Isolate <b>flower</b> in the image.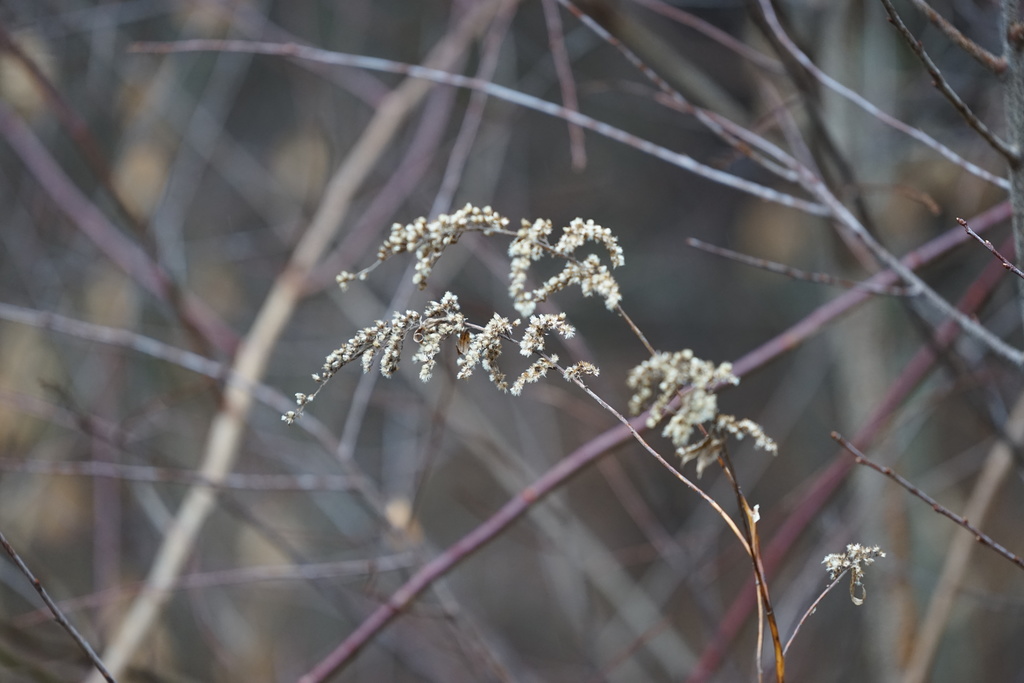
Isolated region: (284, 195, 625, 409).
